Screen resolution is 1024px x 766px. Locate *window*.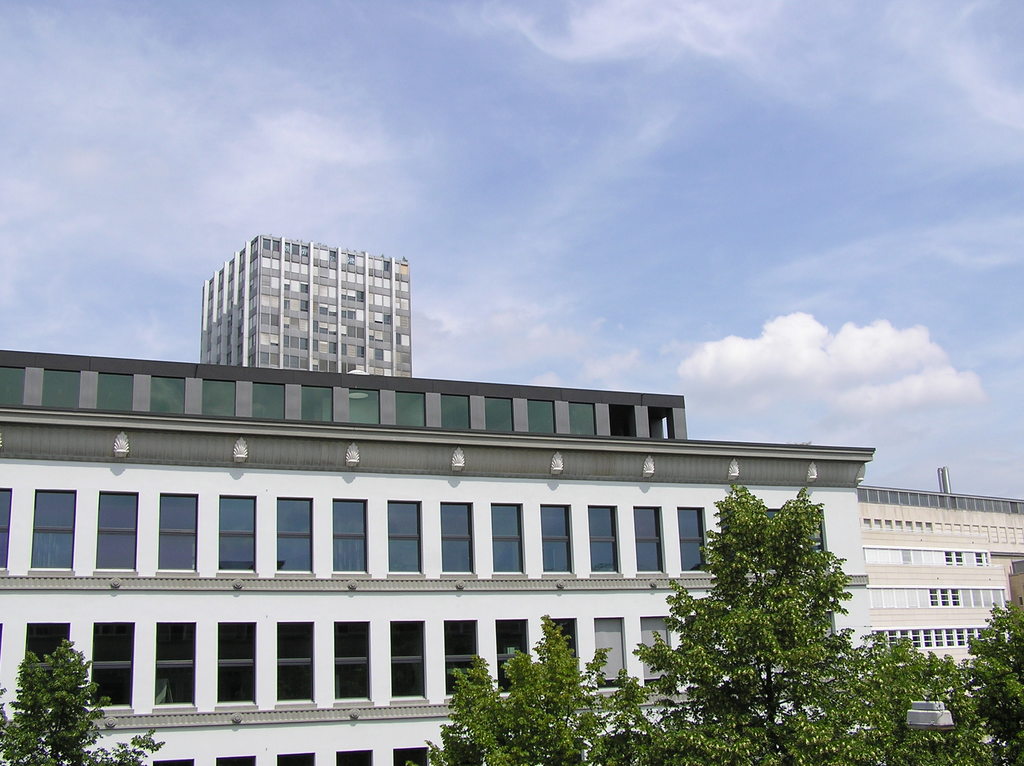
box=[219, 494, 257, 582].
